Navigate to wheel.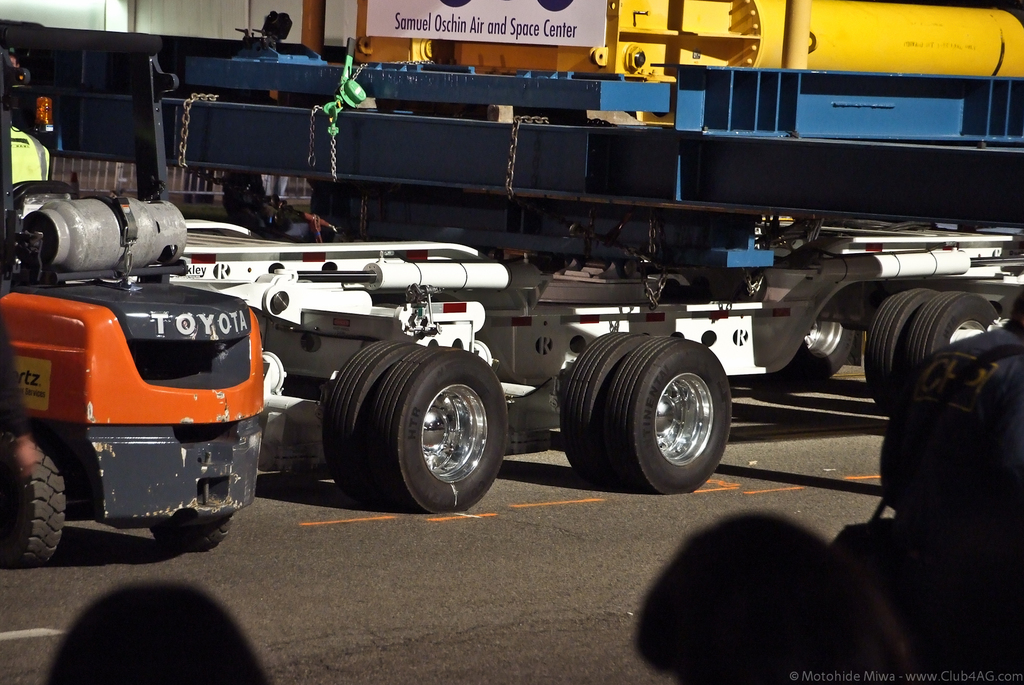
Navigation target: <region>607, 333, 729, 495</region>.
